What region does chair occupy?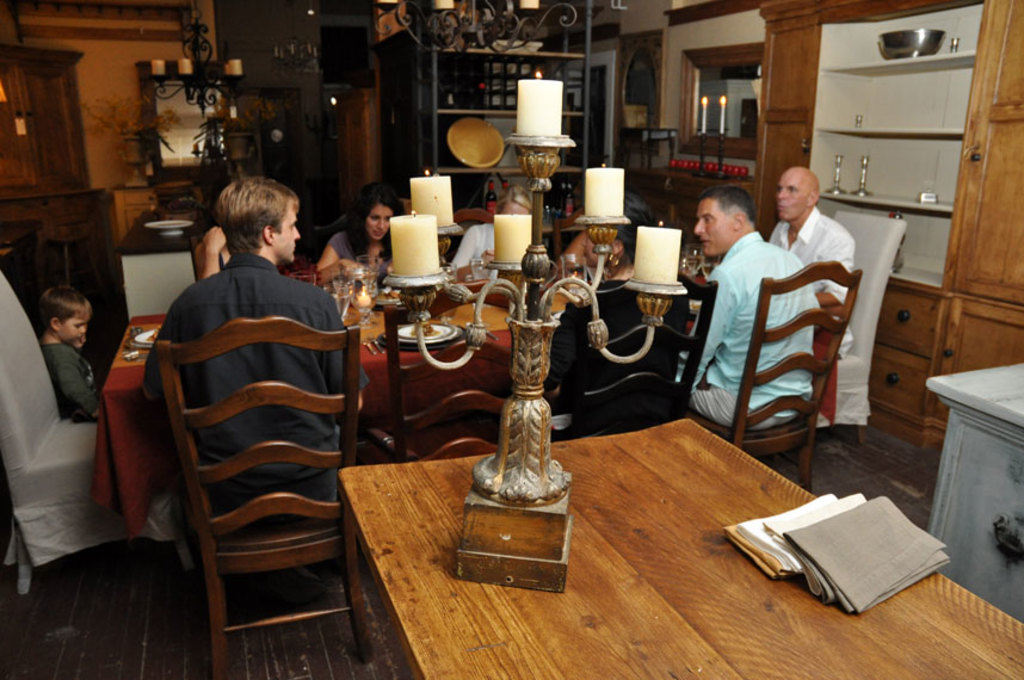
box=[549, 206, 600, 259].
